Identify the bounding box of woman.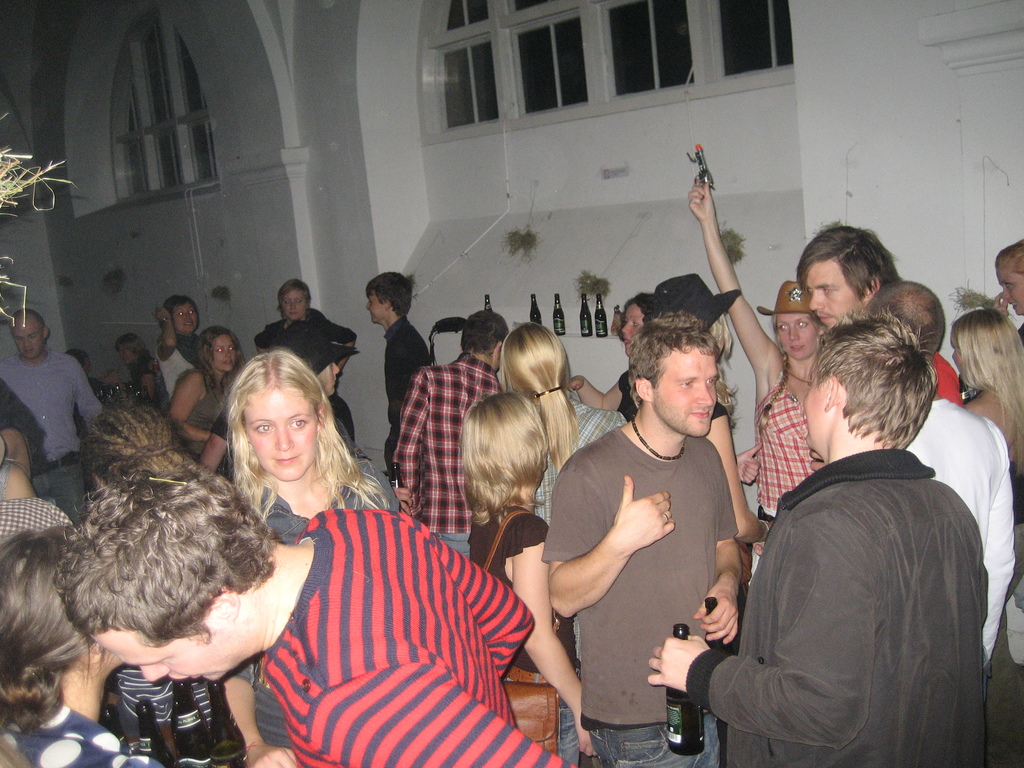
bbox(452, 389, 593, 767).
